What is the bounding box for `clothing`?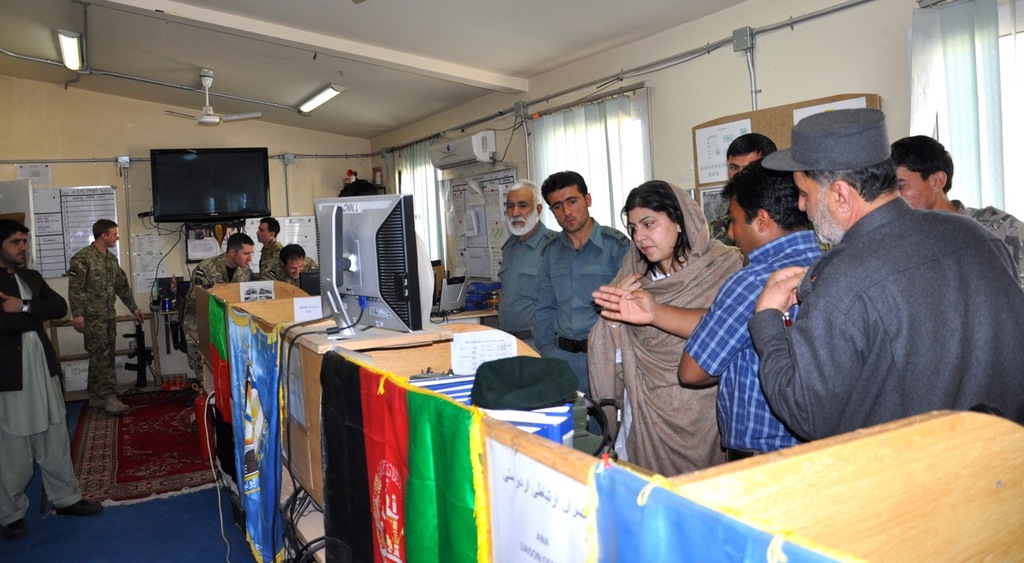
(x1=947, y1=201, x2=1023, y2=281).
